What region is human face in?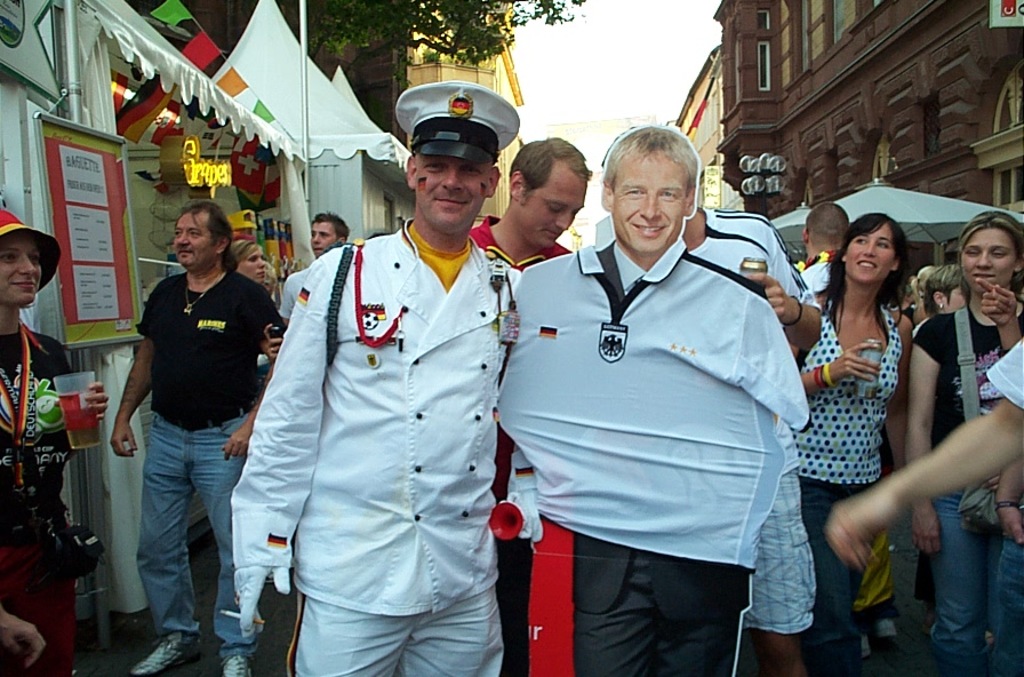
BBox(178, 207, 216, 260).
